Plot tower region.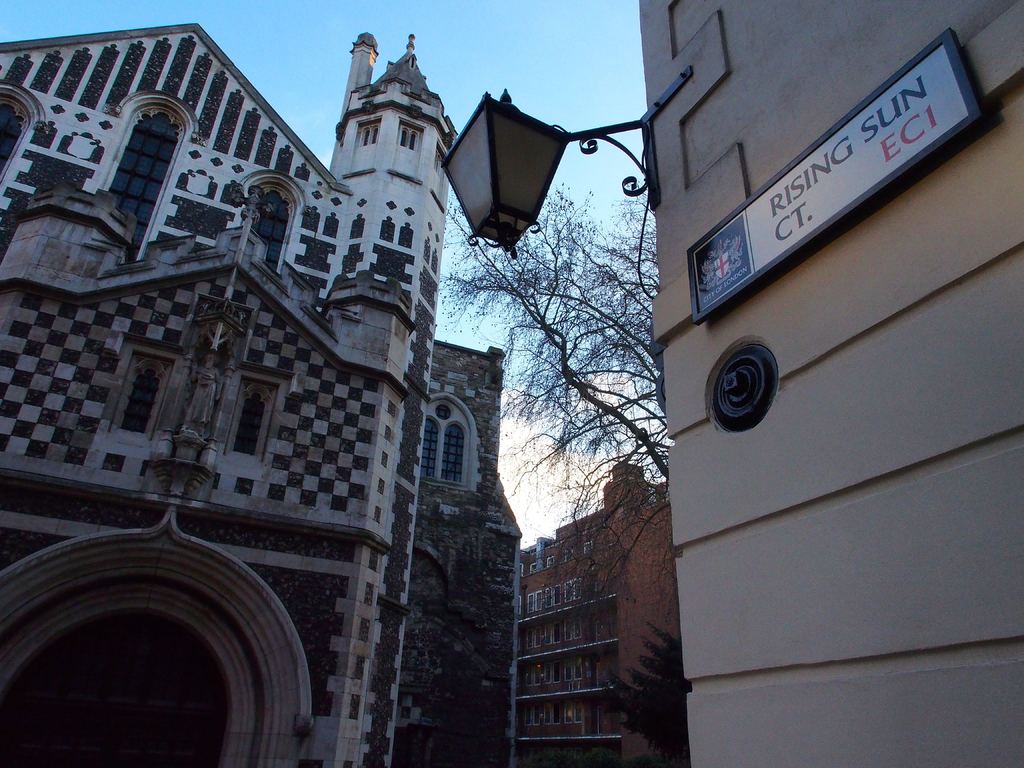
Plotted at BBox(641, 0, 1023, 767).
